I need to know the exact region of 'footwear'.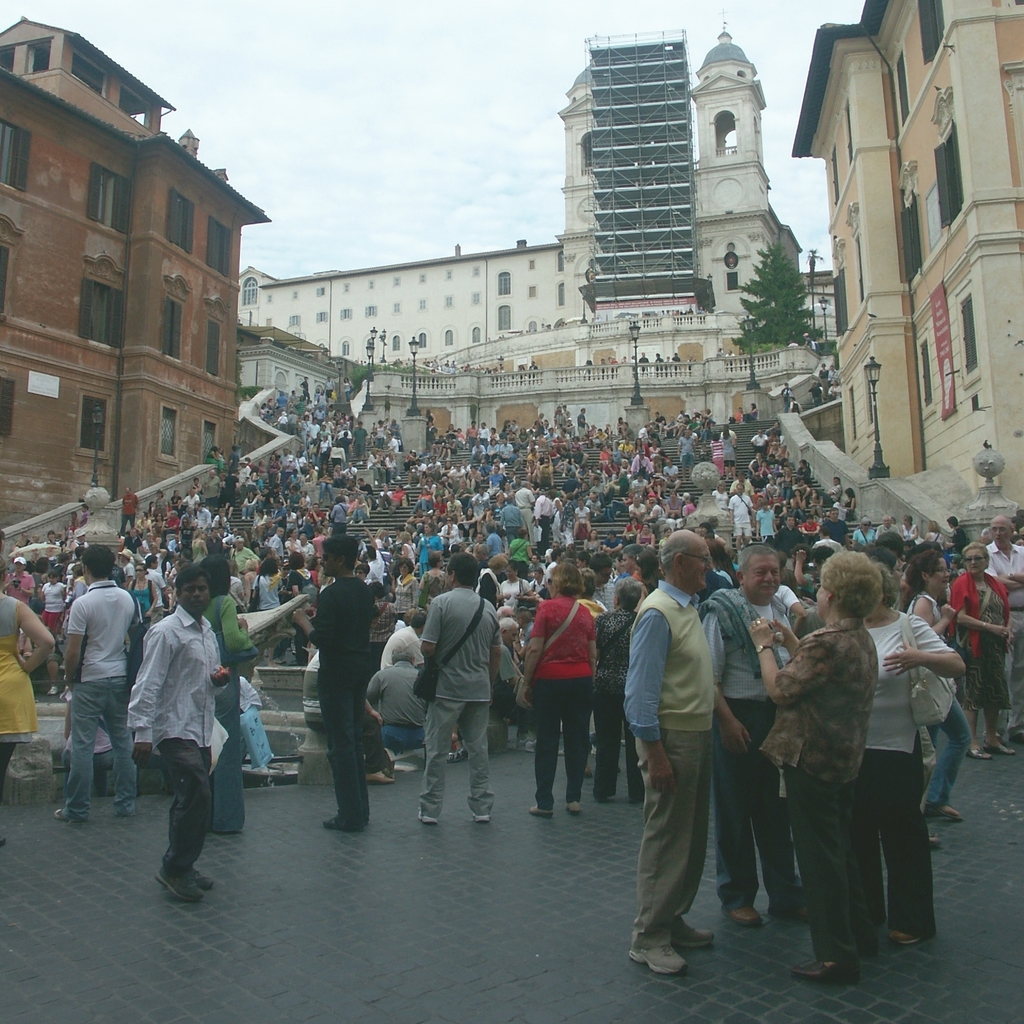
Region: (665, 916, 714, 951).
